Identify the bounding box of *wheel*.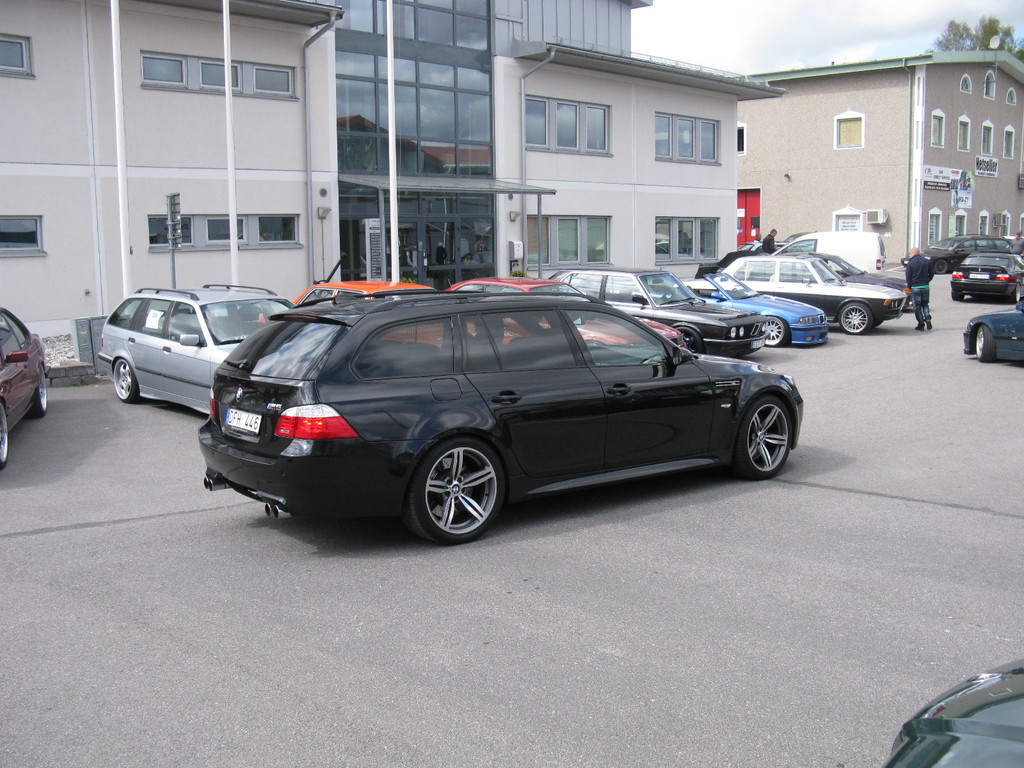
(933,257,947,275).
